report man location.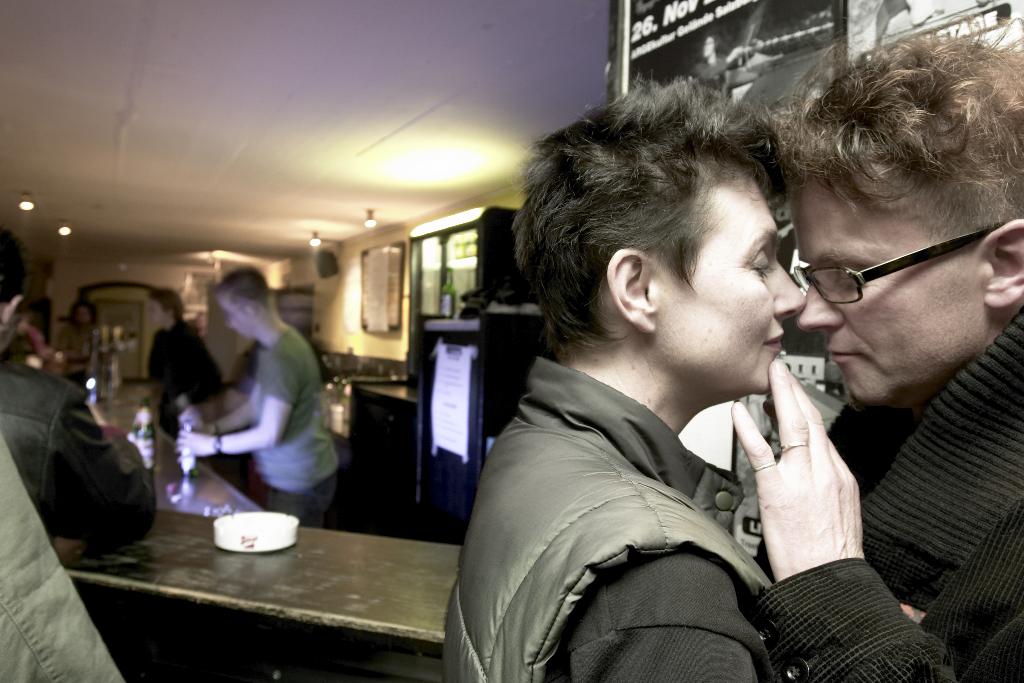
Report: <region>0, 226, 159, 546</region>.
